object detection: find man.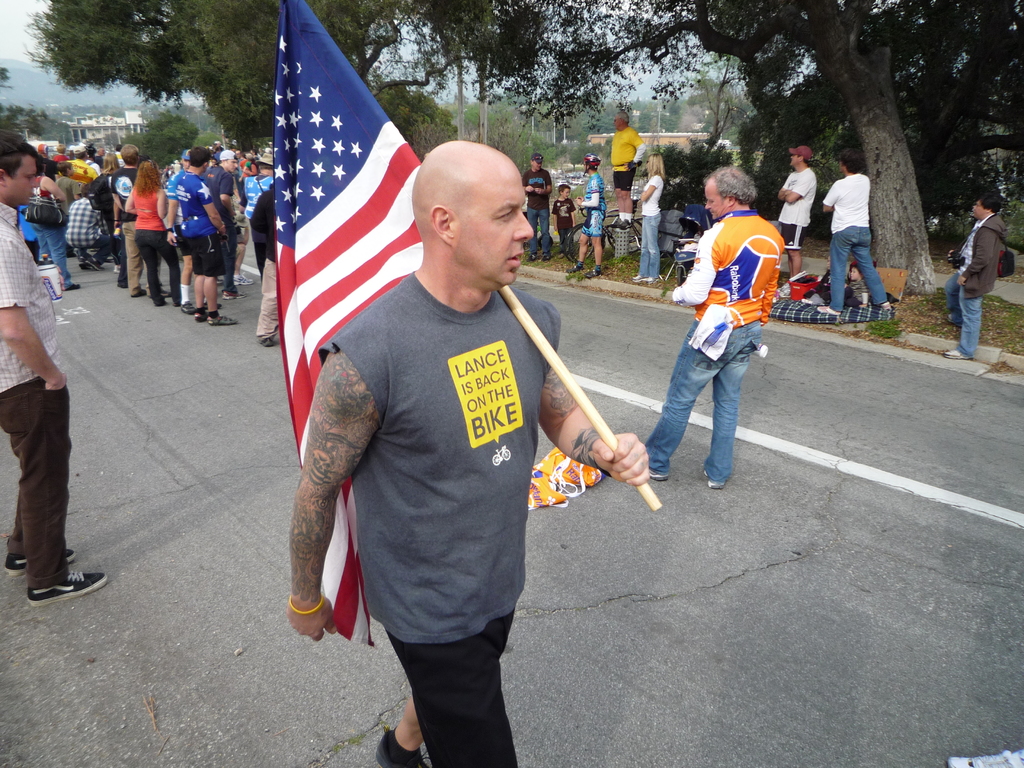
284/135/652/767.
